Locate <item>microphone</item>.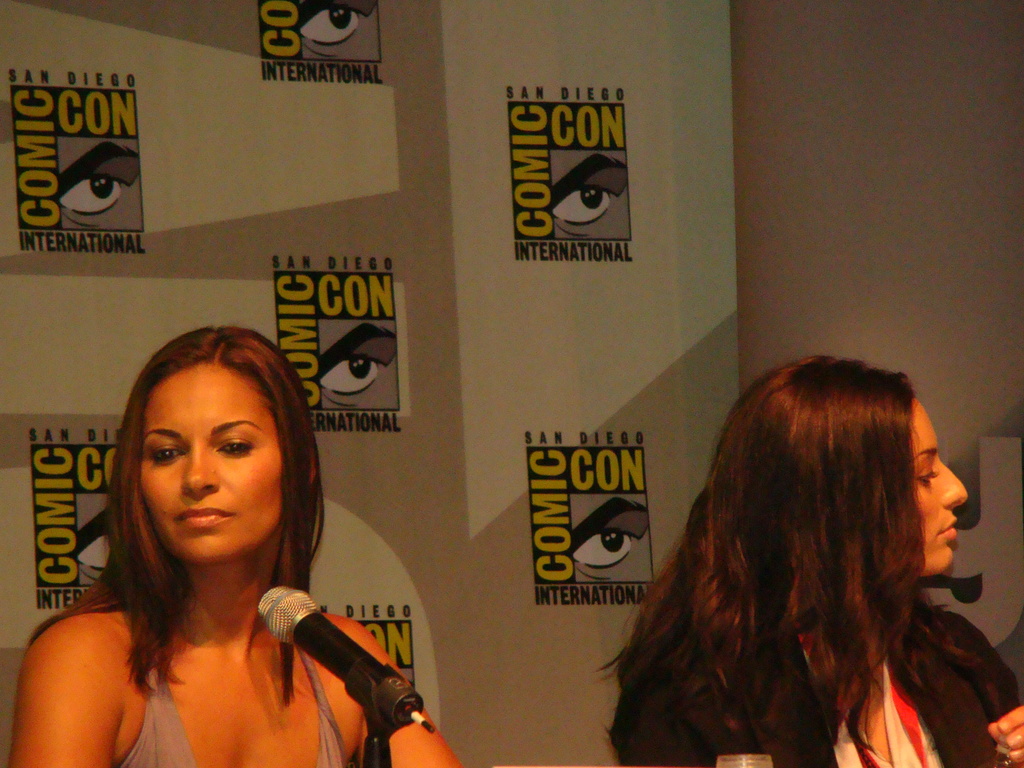
Bounding box: region(250, 590, 419, 741).
